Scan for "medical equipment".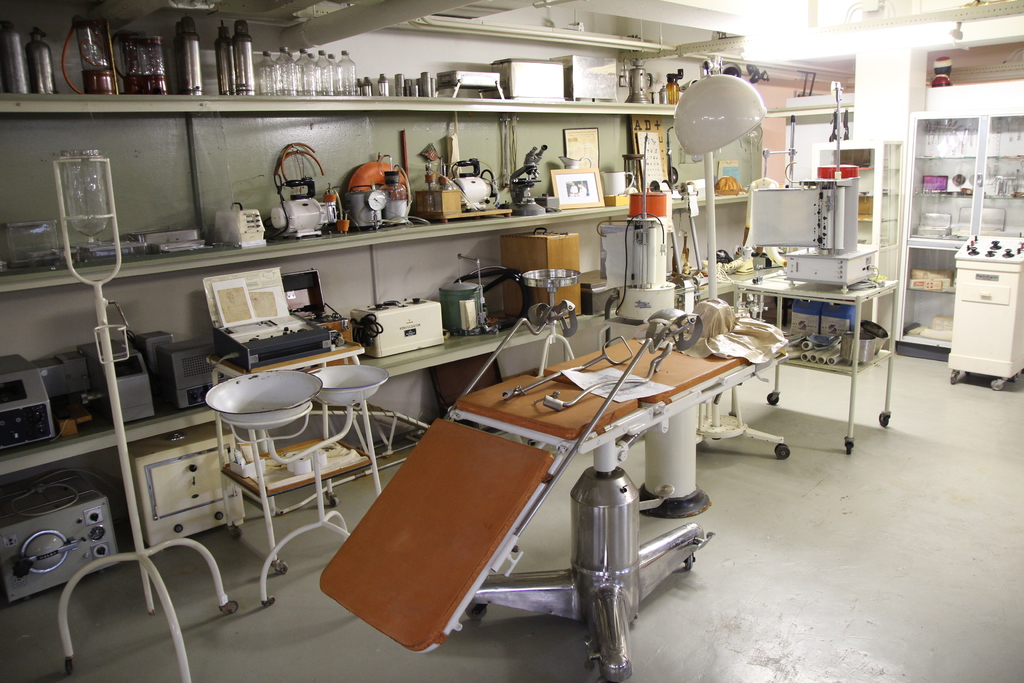
Scan result: 946,231,1023,393.
